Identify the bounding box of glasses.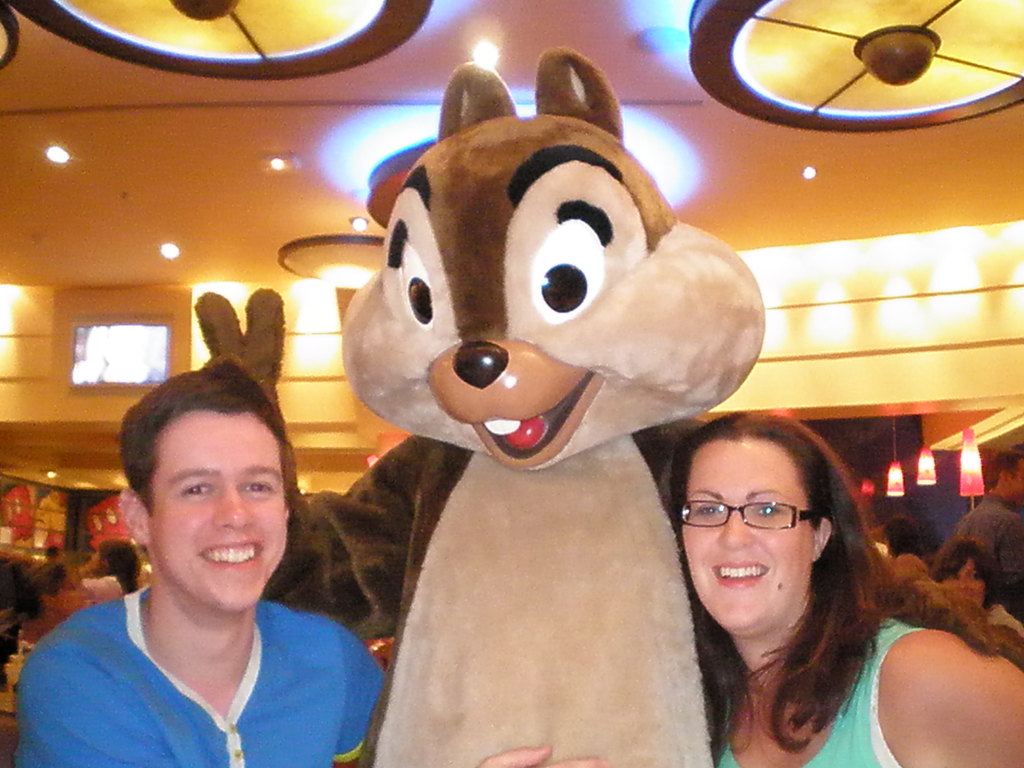
[676, 497, 822, 531].
